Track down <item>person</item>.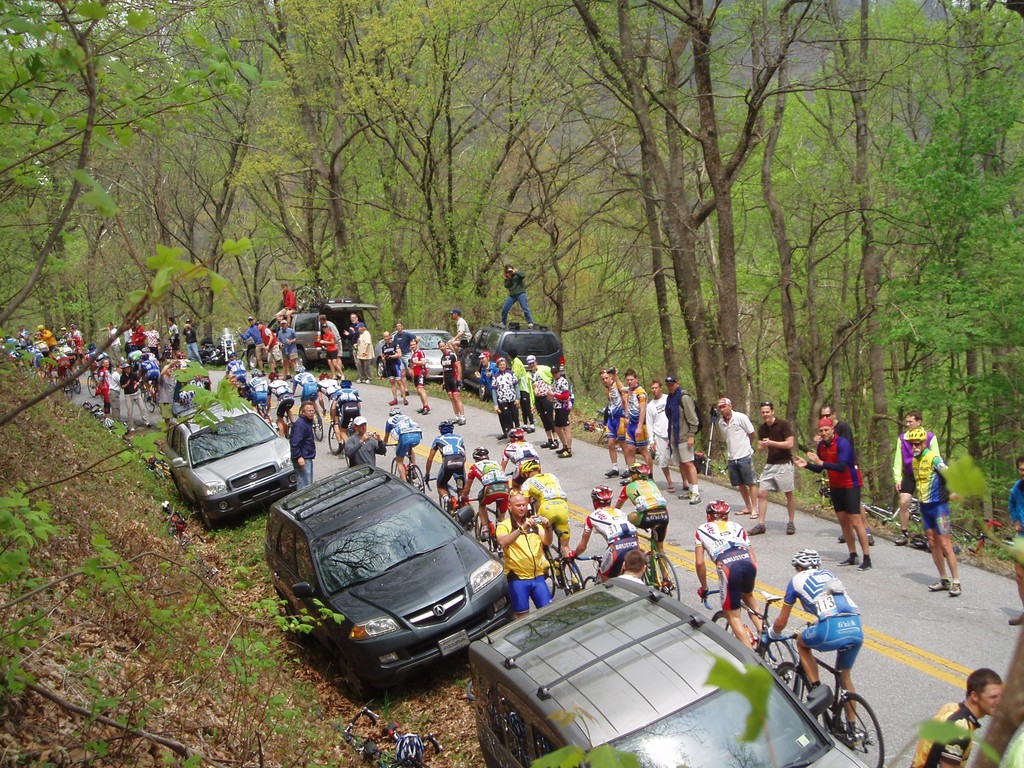
Tracked to [left=228, top=355, right=390, bottom=488].
